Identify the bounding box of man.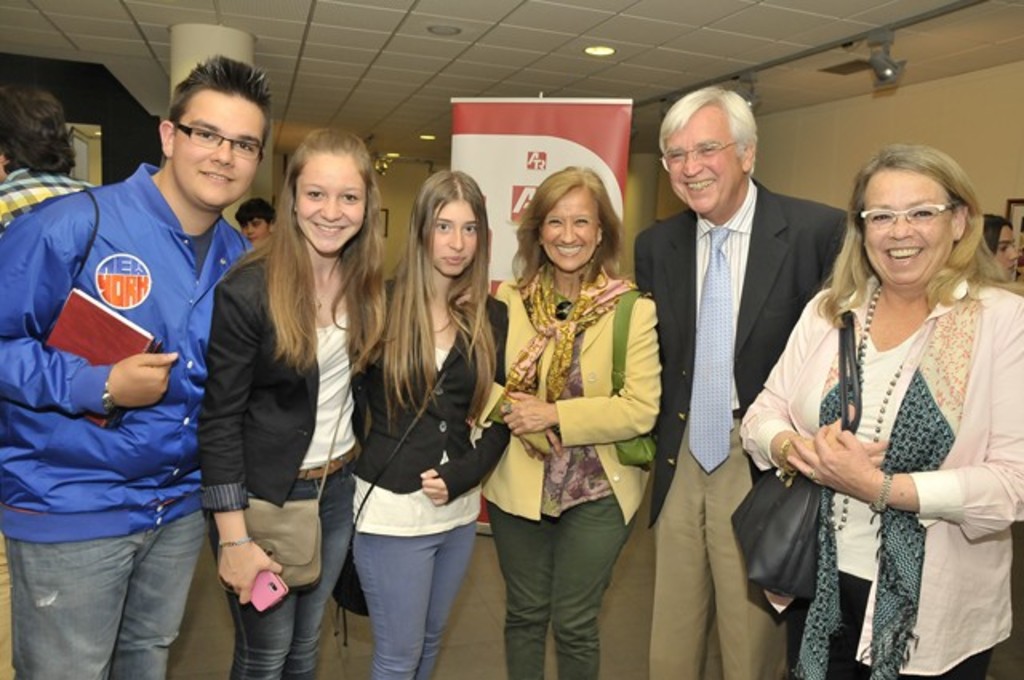
left=626, top=83, right=851, bottom=678.
